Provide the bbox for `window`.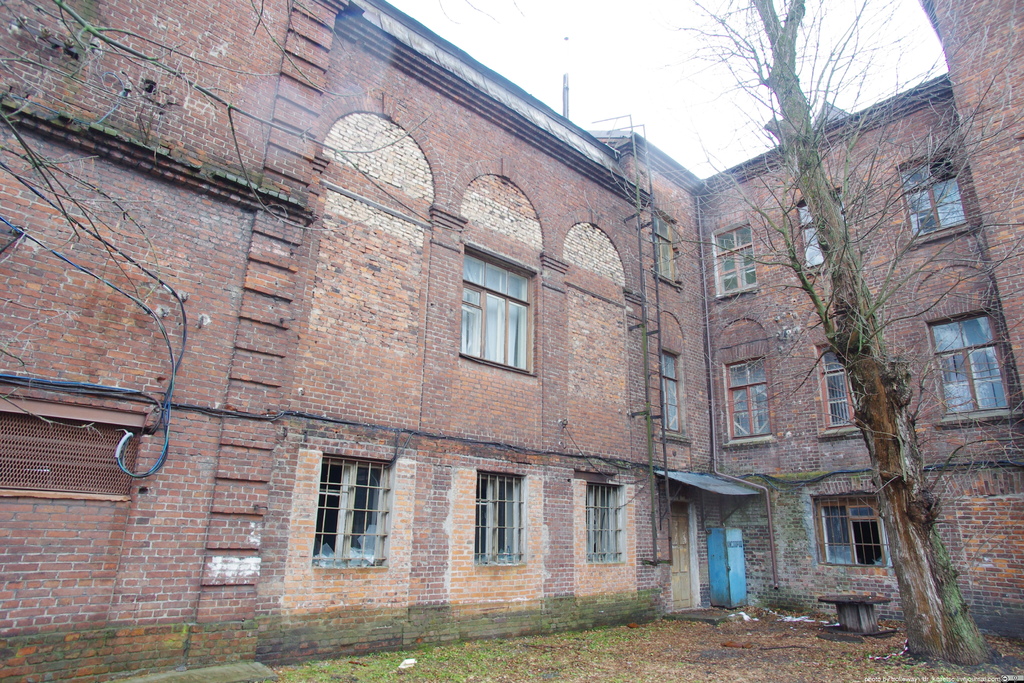
[left=808, top=343, right=867, bottom=436].
